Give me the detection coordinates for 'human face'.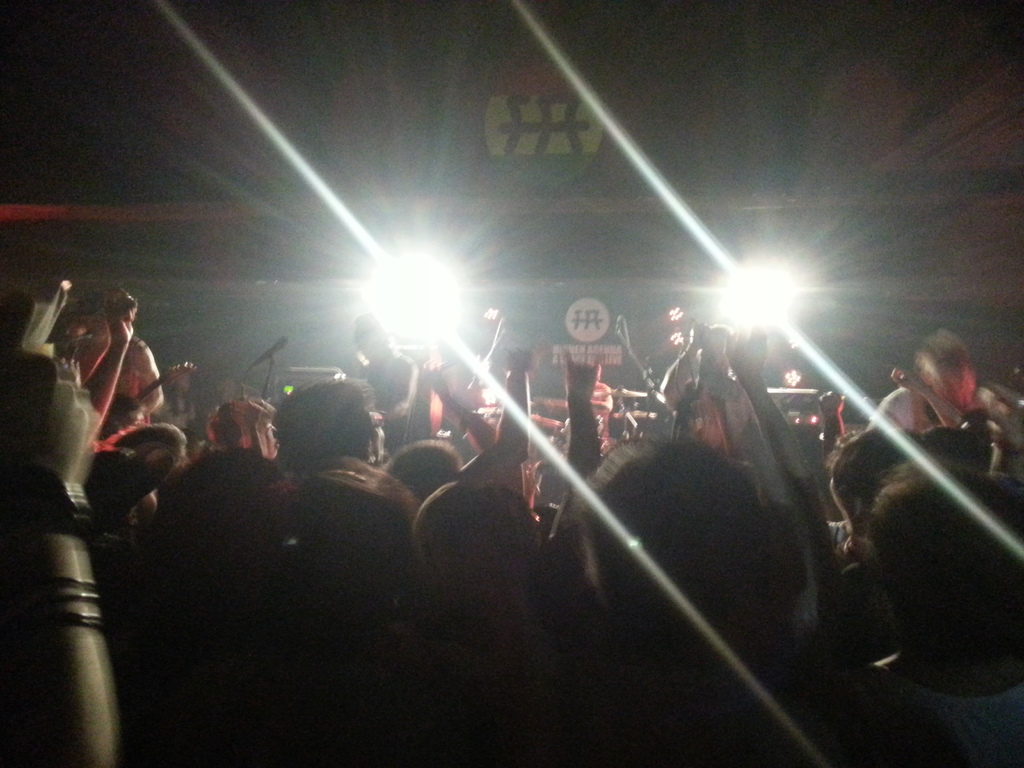
(x1=367, y1=411, x2=387, y2=465).
